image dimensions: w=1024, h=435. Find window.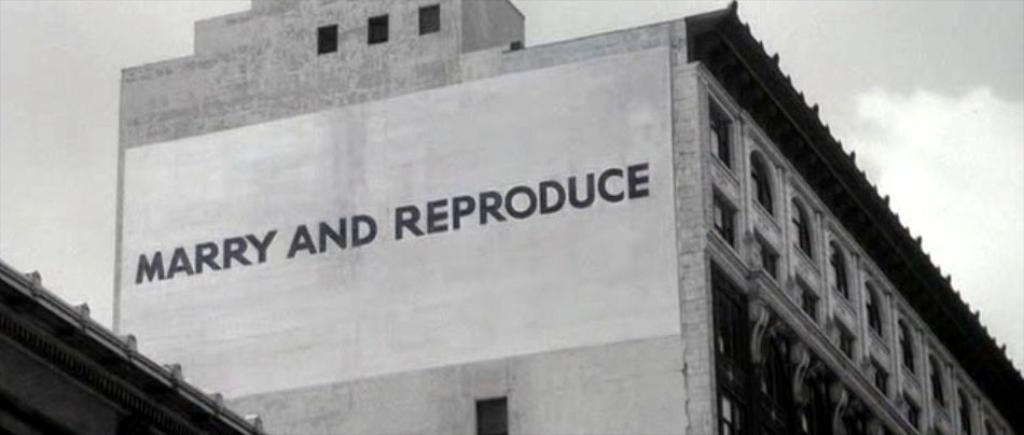
box(310, 22, 338, 56).
